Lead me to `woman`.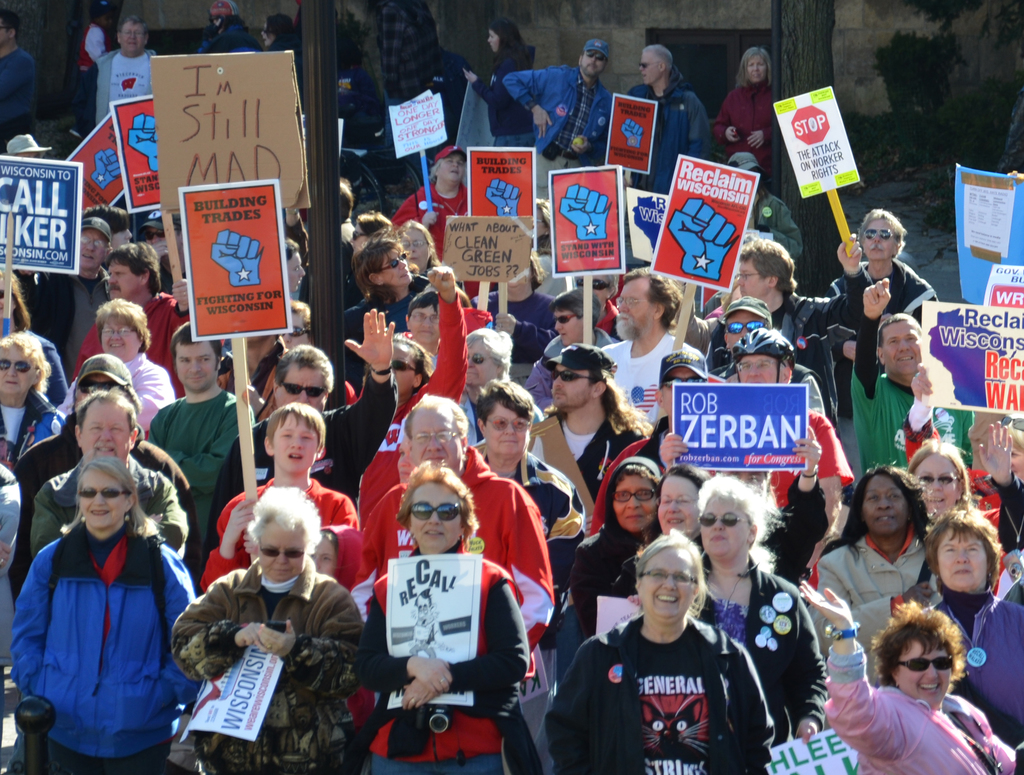
Lead to l=196, t=3, r=261, b=53.
